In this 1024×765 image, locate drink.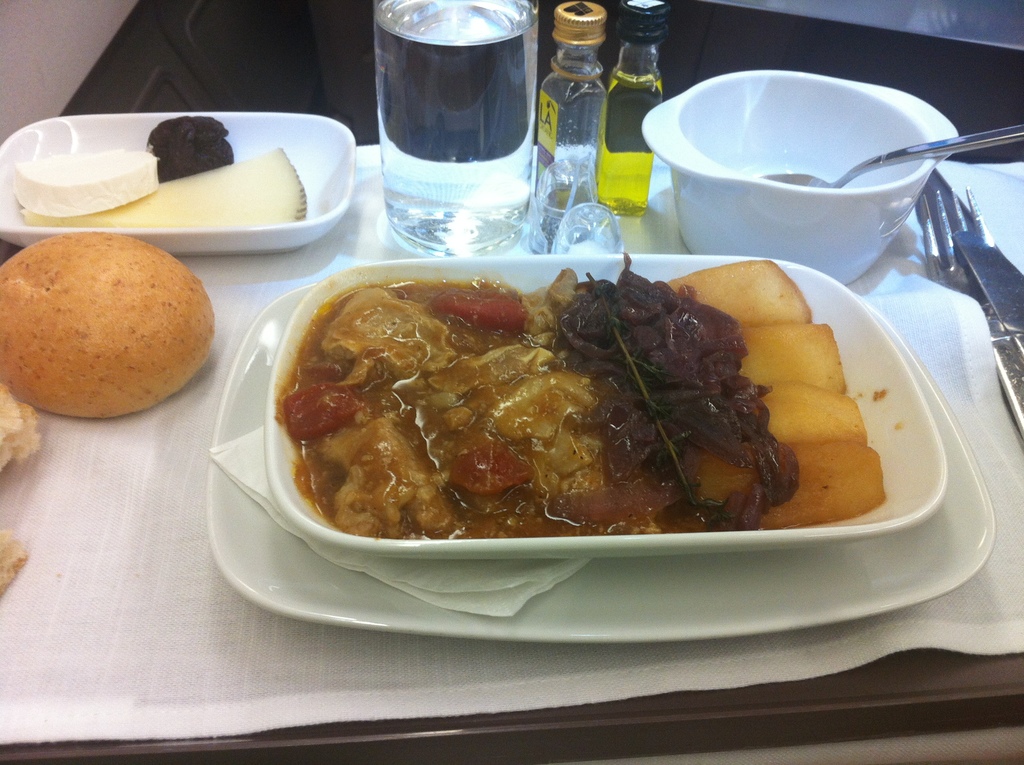
Bounding box: [x1=533, y1=2, x2=607, y2=251].
